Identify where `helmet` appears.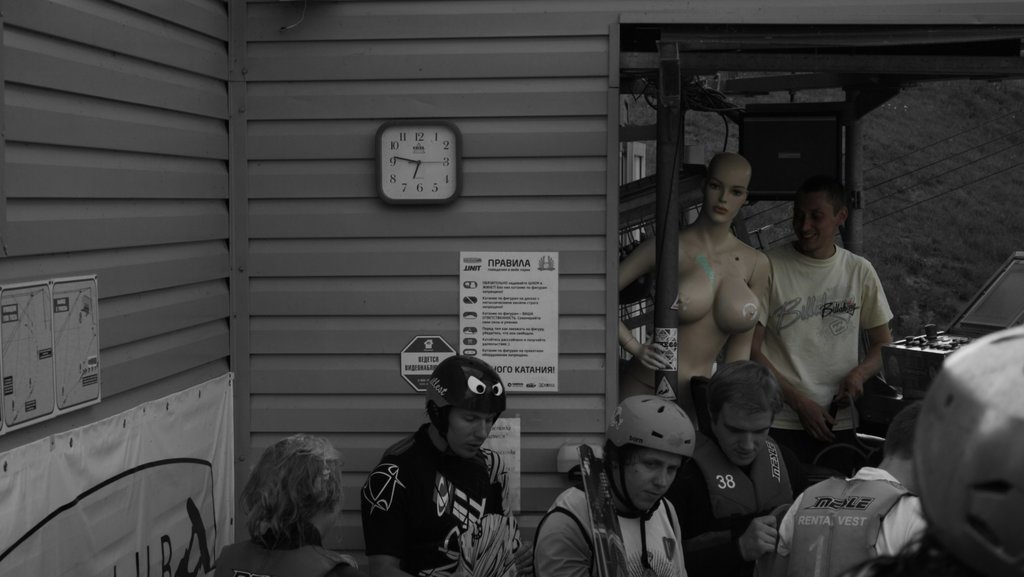
Appears at <box>598,389,697,535</box>.
